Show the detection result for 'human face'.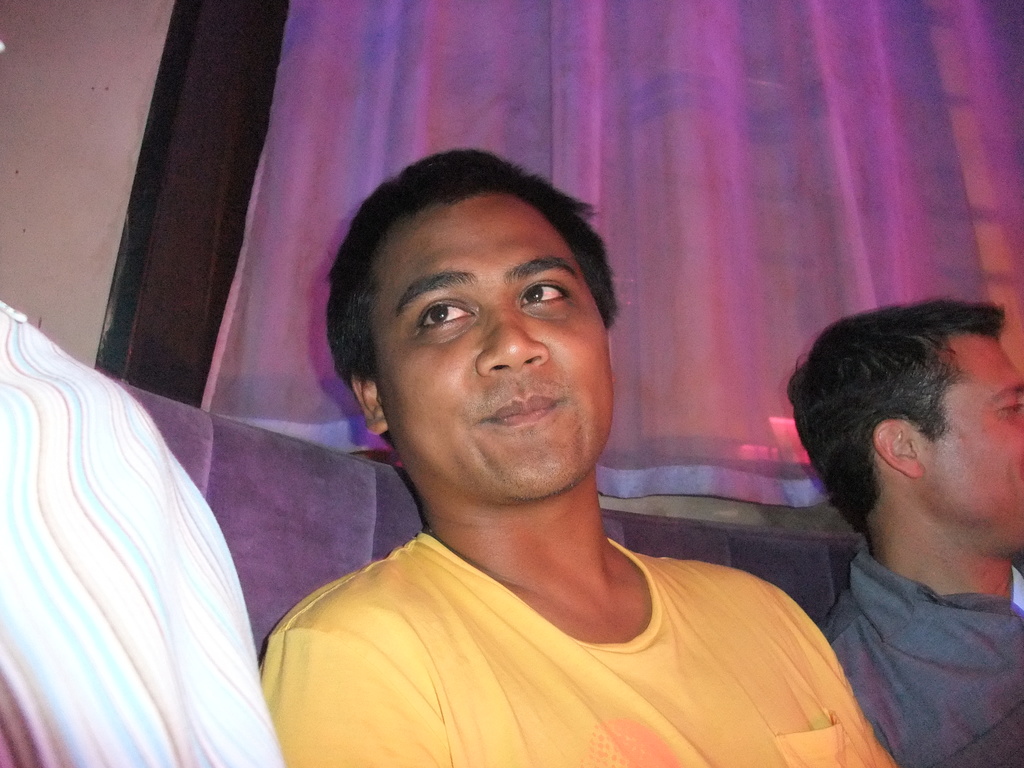
pyautogui.locateOnScreen(918, 330, 1023, 554).
